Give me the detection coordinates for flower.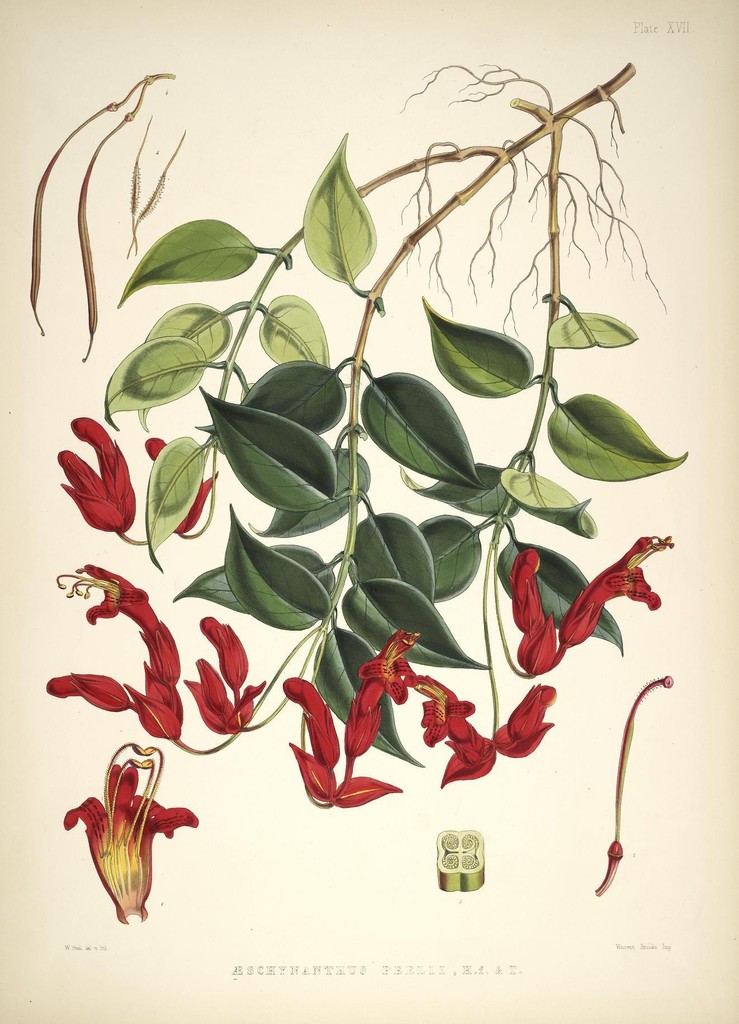
box(60, 740, 192, 924).
